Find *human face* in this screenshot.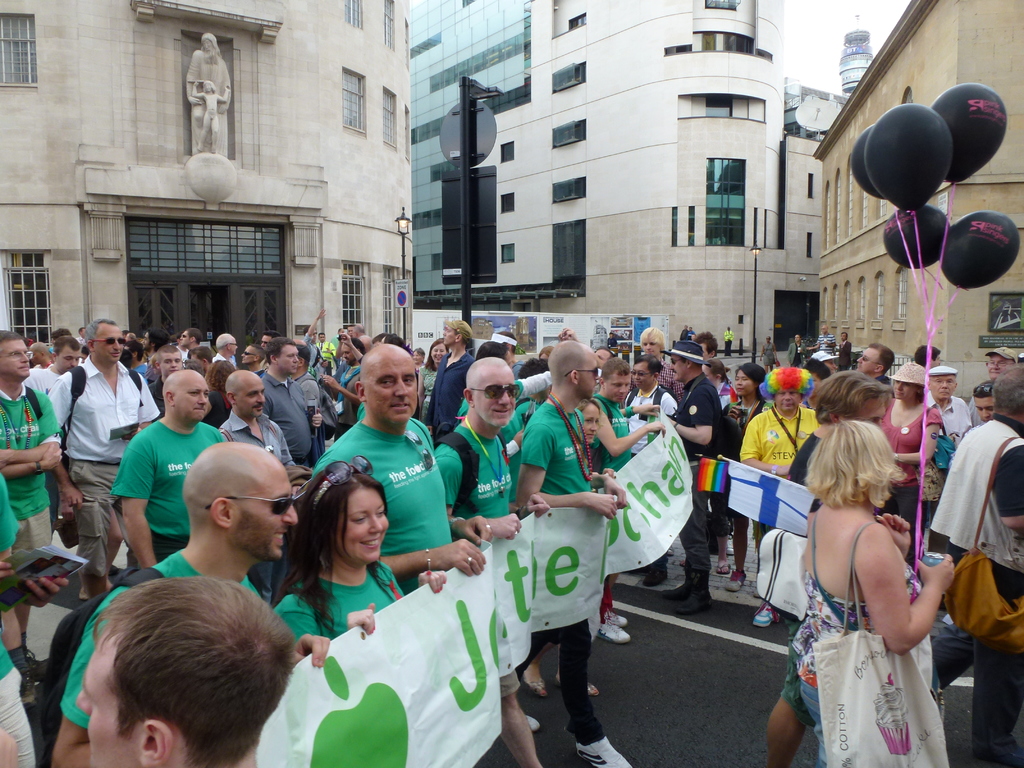
The bounding box for *human face* is 319 333 326 343.
